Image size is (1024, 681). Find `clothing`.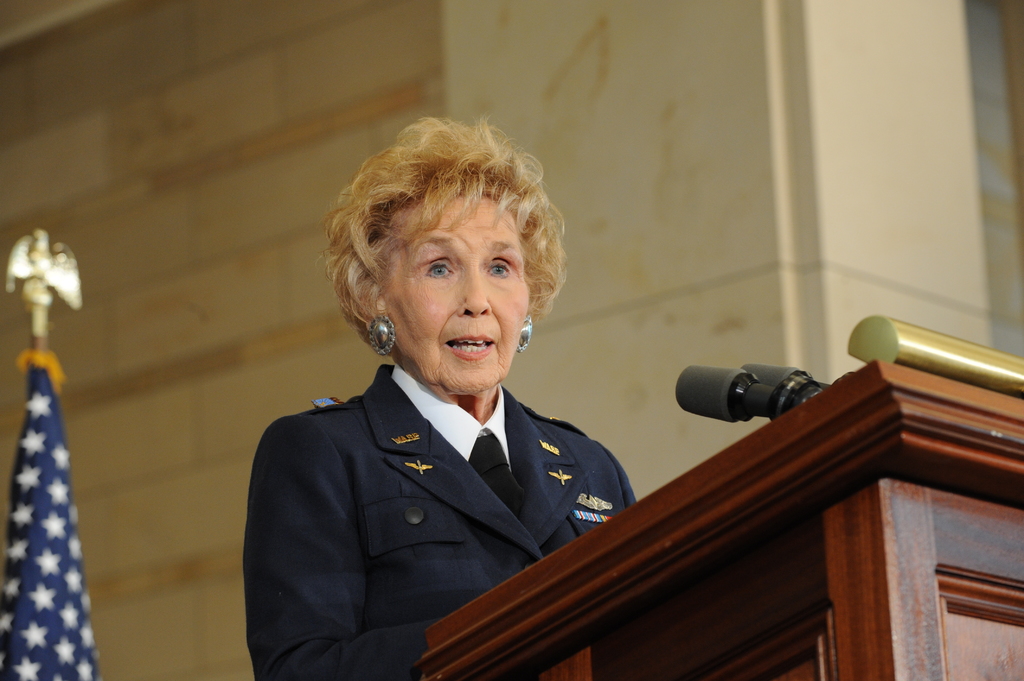
{"left": 234, "top": 328, "right": 653, "bottom": 669}.
